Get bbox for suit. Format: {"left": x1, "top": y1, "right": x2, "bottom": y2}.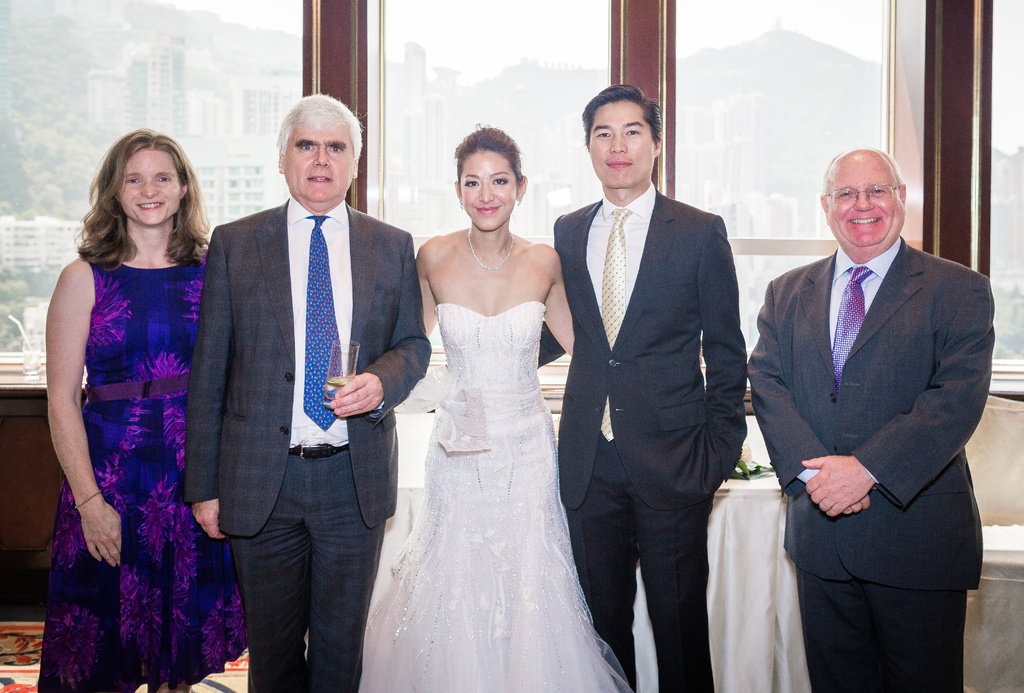
{"left": 748, "top": 142, "right": 1004, "bottom": 692}.
